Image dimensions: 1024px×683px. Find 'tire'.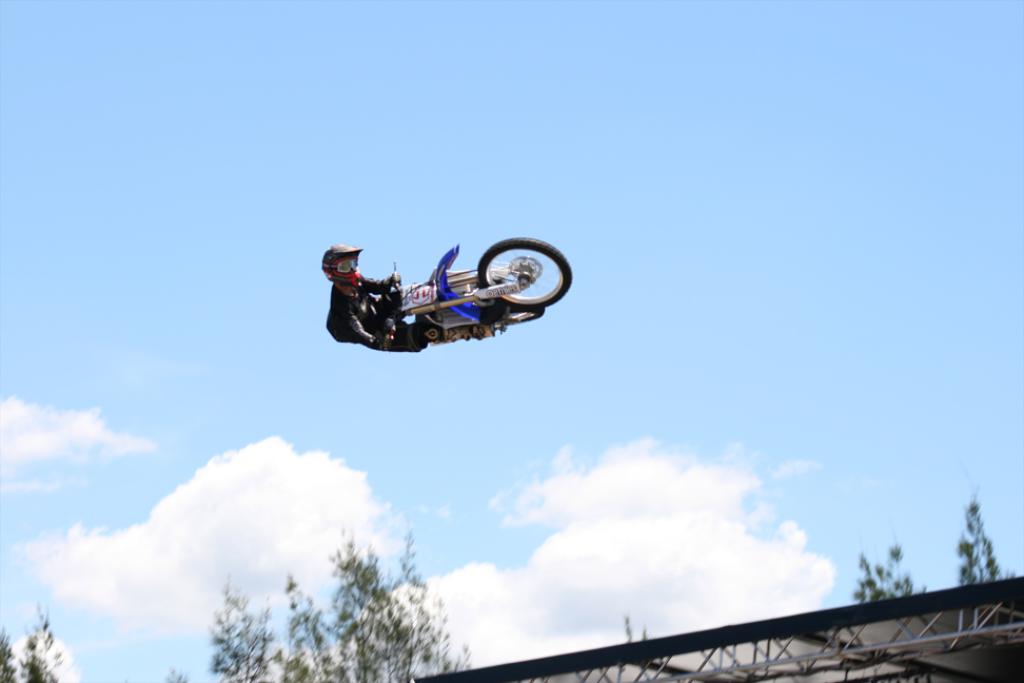
BBox(494, 303, 548, 323).
